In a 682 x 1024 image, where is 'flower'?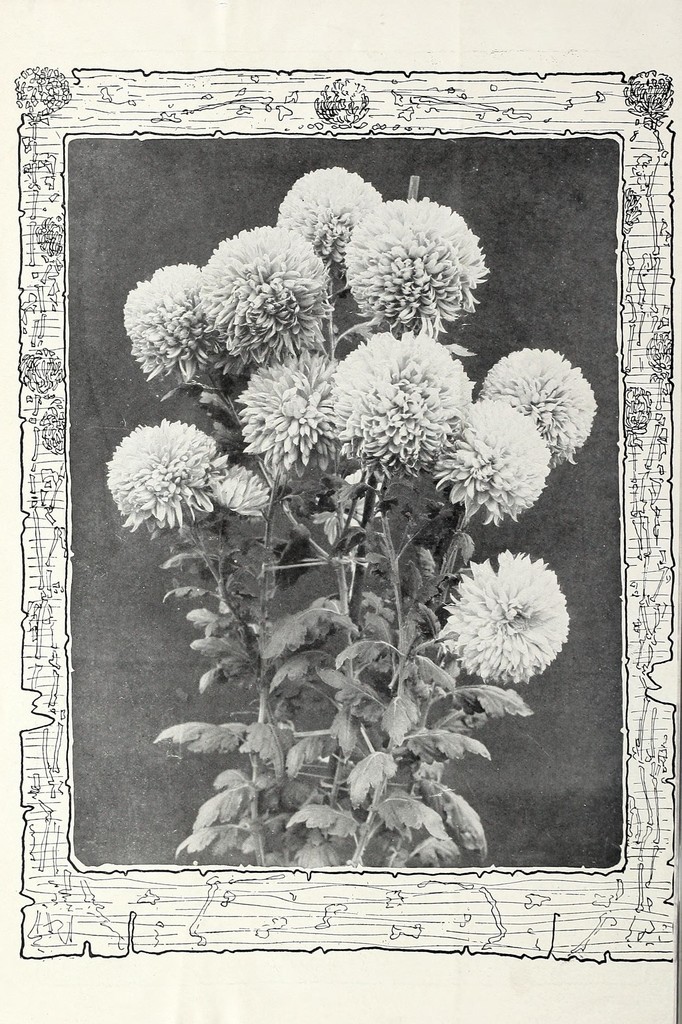
pyautogui.locateOnScreen(215, 461, 274, 511).
